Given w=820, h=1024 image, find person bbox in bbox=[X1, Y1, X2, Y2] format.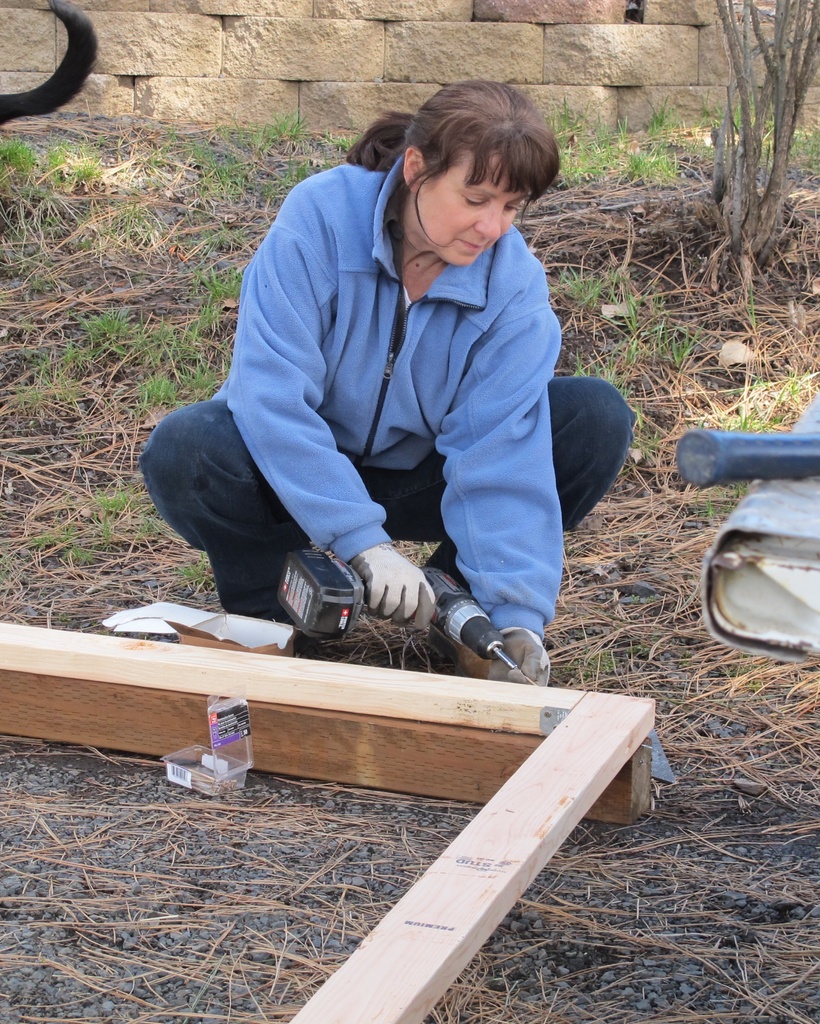
bbox=[176, 31, 656, 689].
